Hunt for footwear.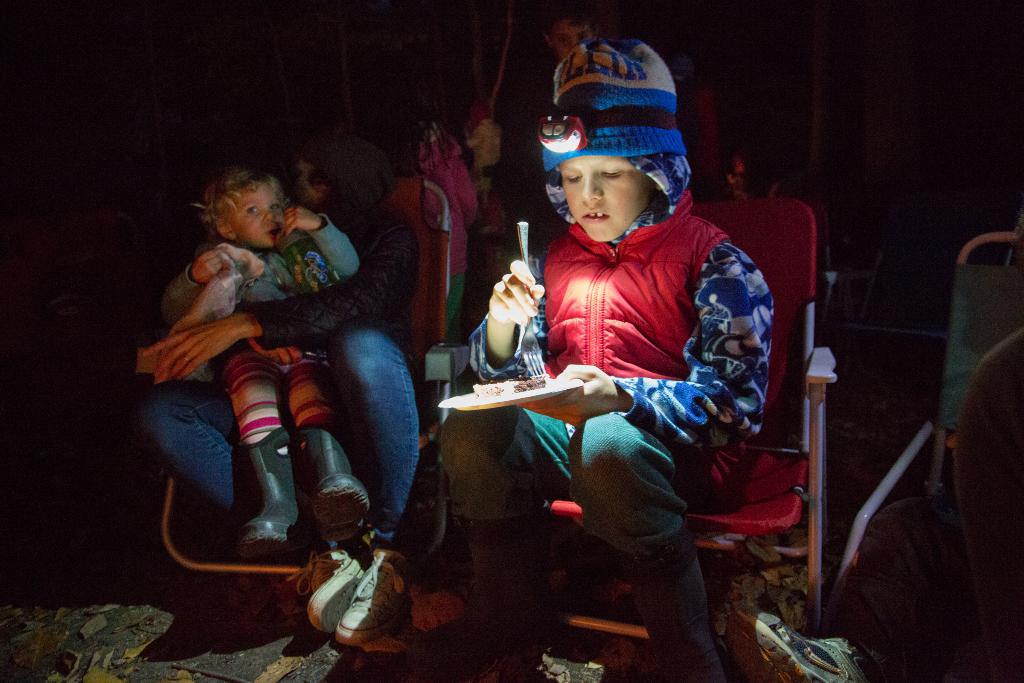
Hunted down at x1=322 y1=543 x2=420 y2=657.
